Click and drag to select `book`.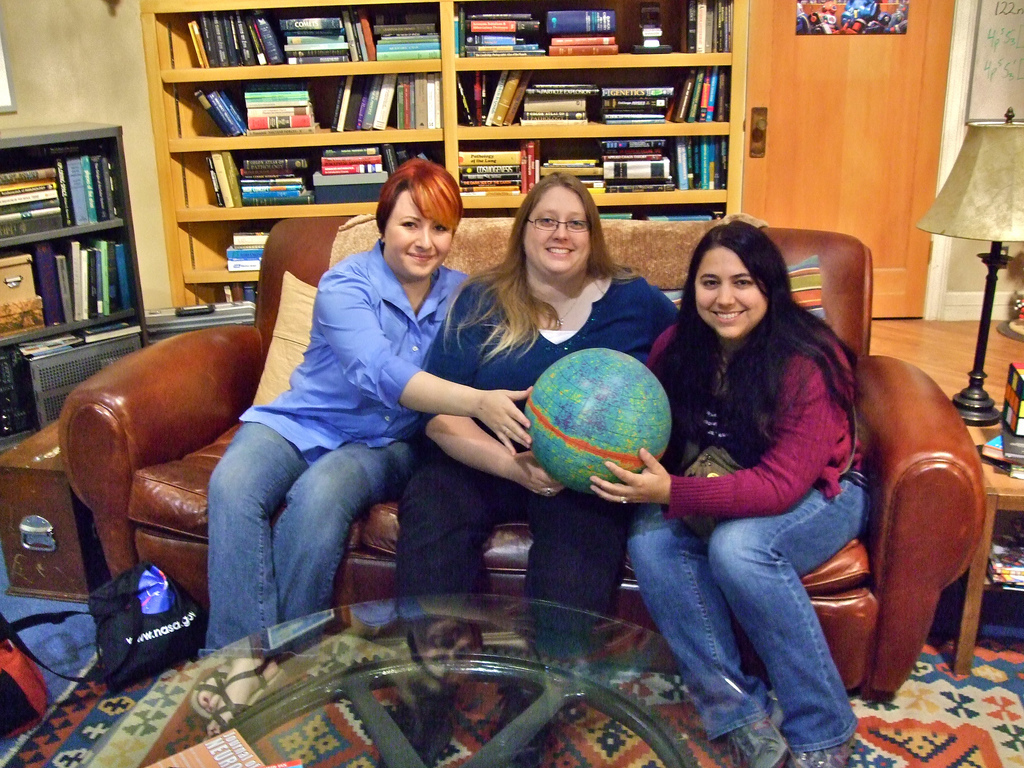
Selection: region(549, 10, 616, 35).
